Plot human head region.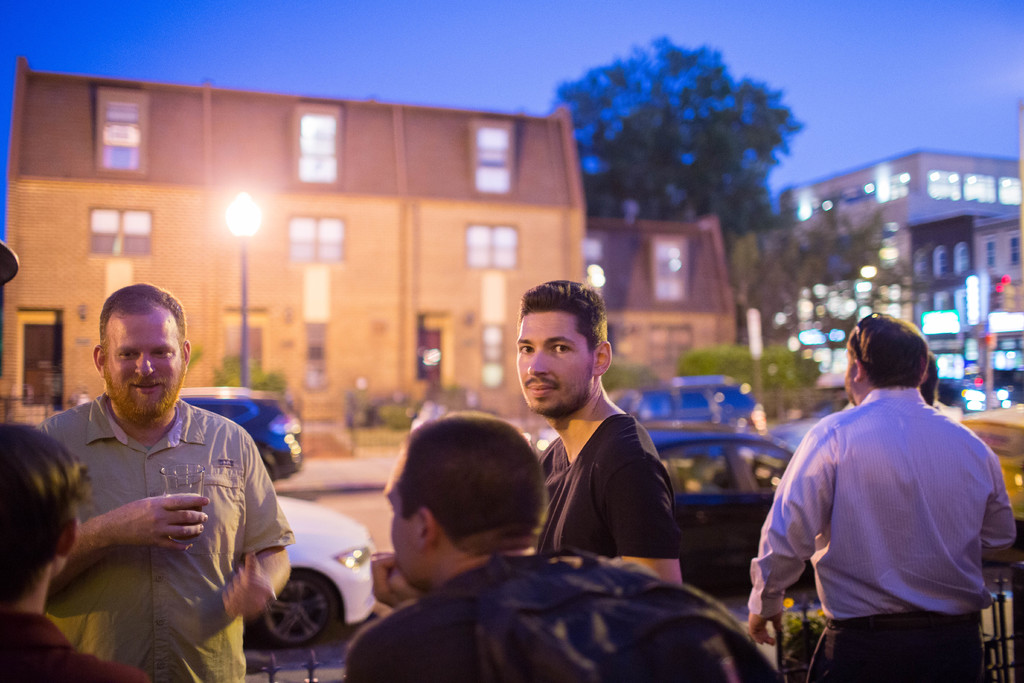
Plotted at [left=920, top=353, right=939, bottom=406].
